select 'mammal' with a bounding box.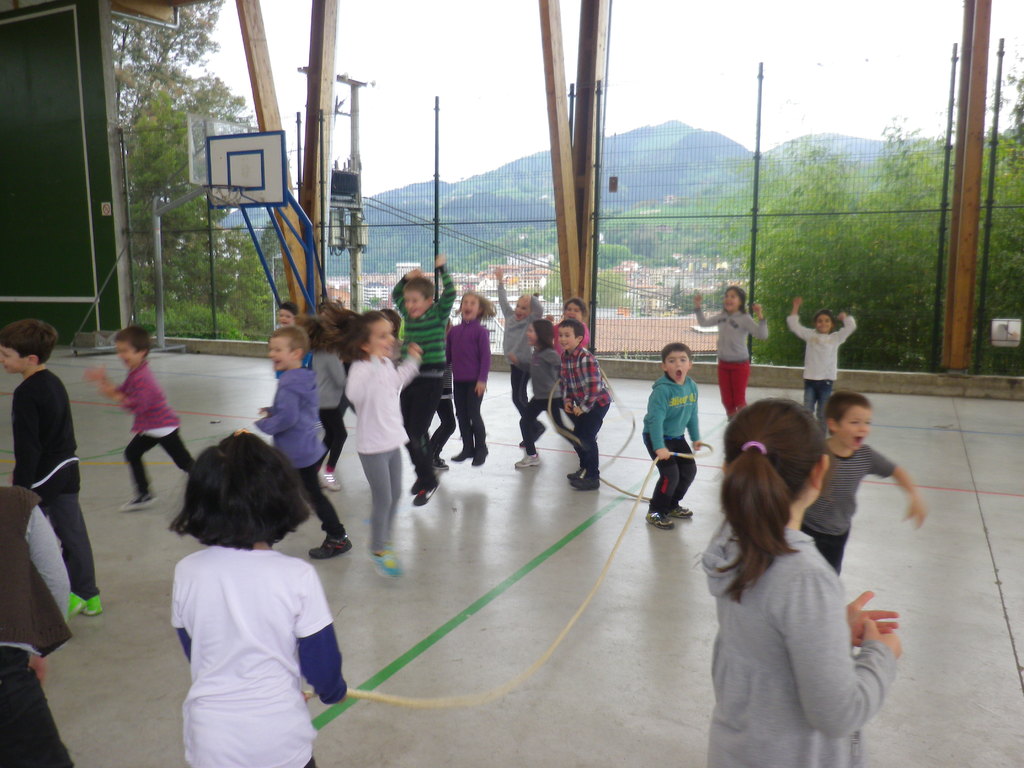
pyautogui.locateOnScreen(790, 295, 851, 428).
